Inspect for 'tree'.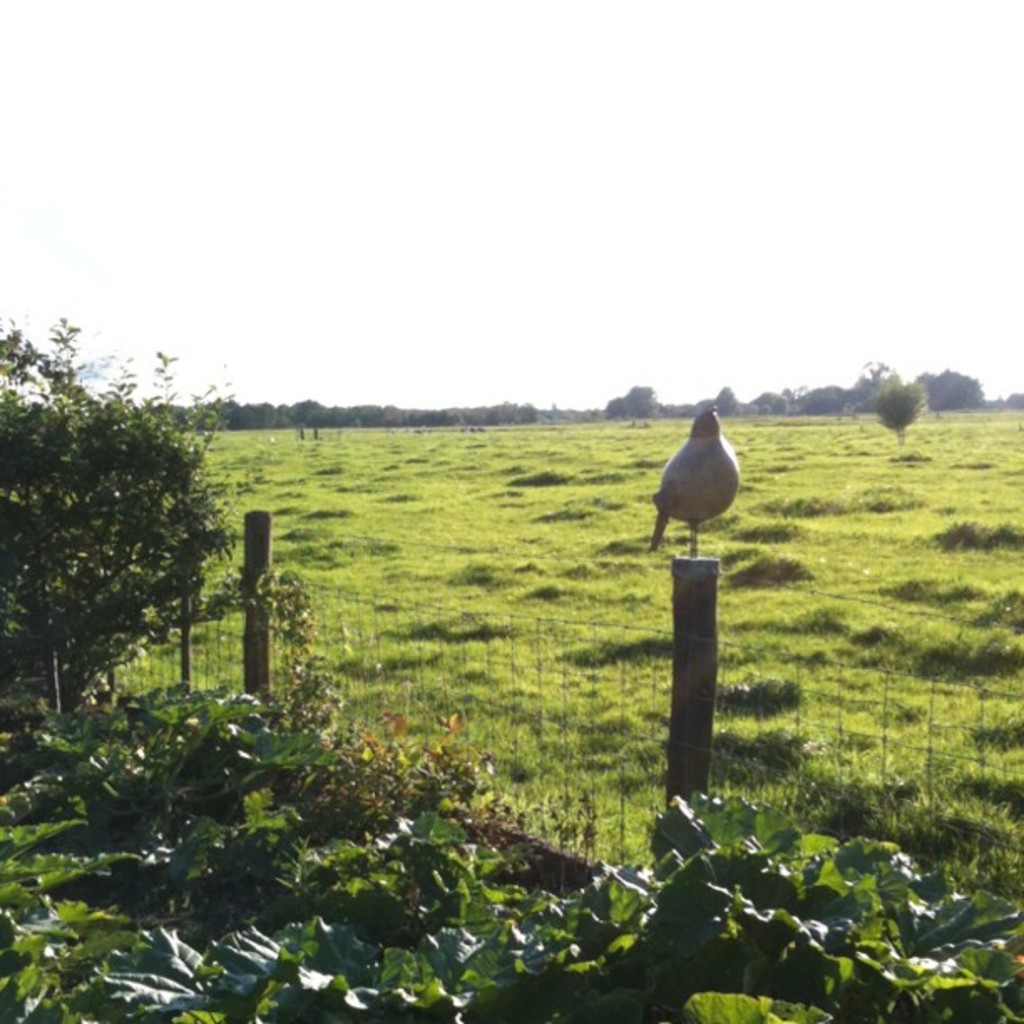
Inspection: box(867, 376, 930, 450).
